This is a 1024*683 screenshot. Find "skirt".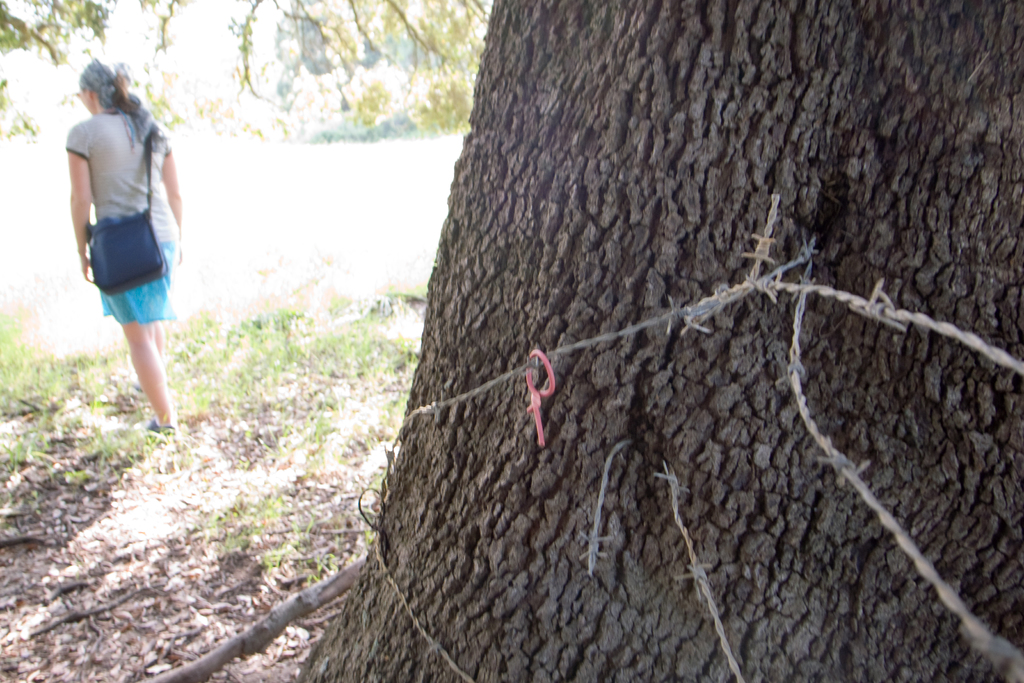
Bounding box: bbox=[102, 240, 179, 327].
